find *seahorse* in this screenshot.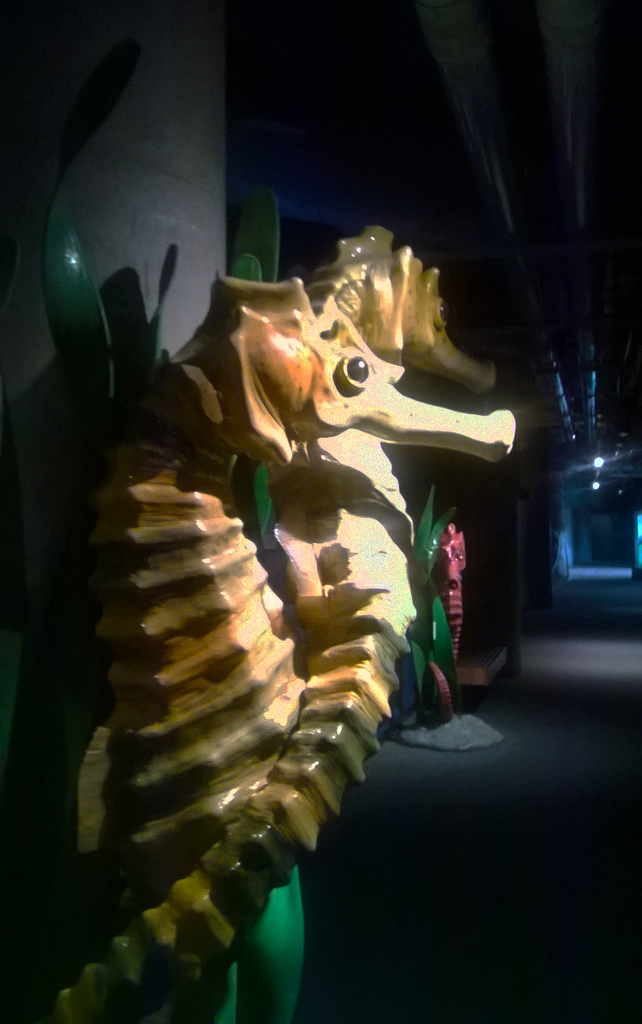
The bounding box for *seahorse* is [36,218,529,1021].
